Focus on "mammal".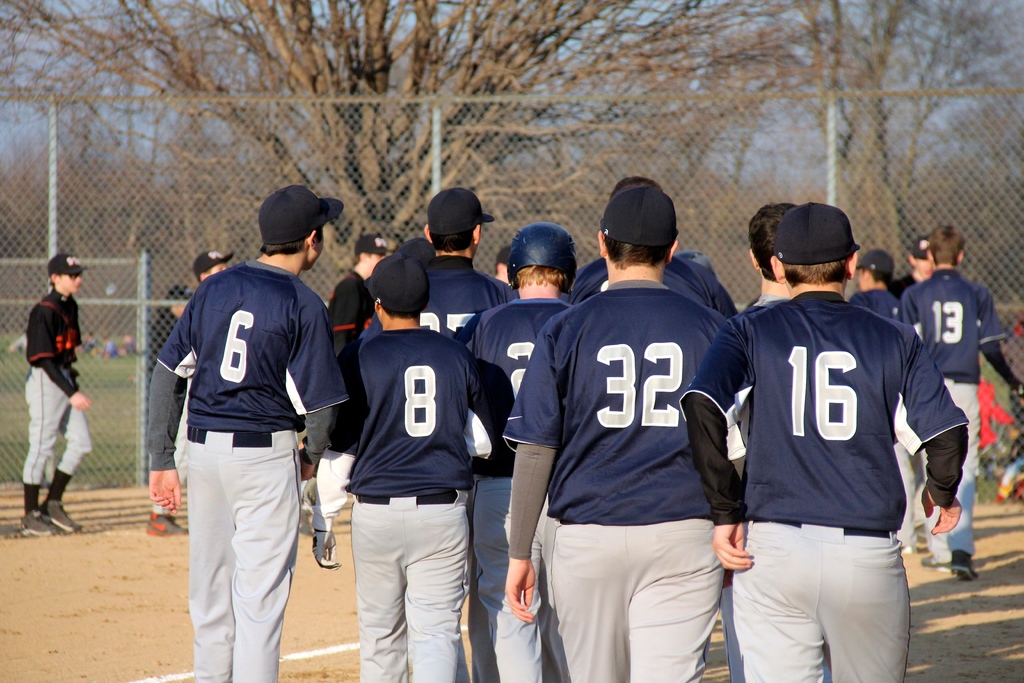
Focused at Rect(333, 228, 394, 362).
